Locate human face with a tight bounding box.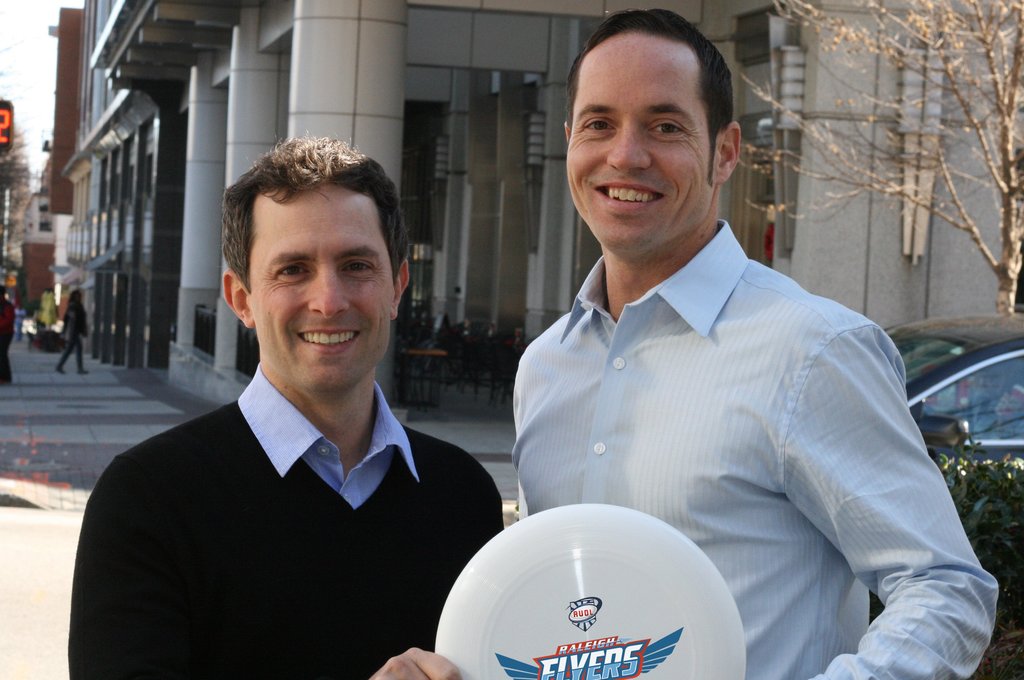
bbox(566, 31, 719, 255).
